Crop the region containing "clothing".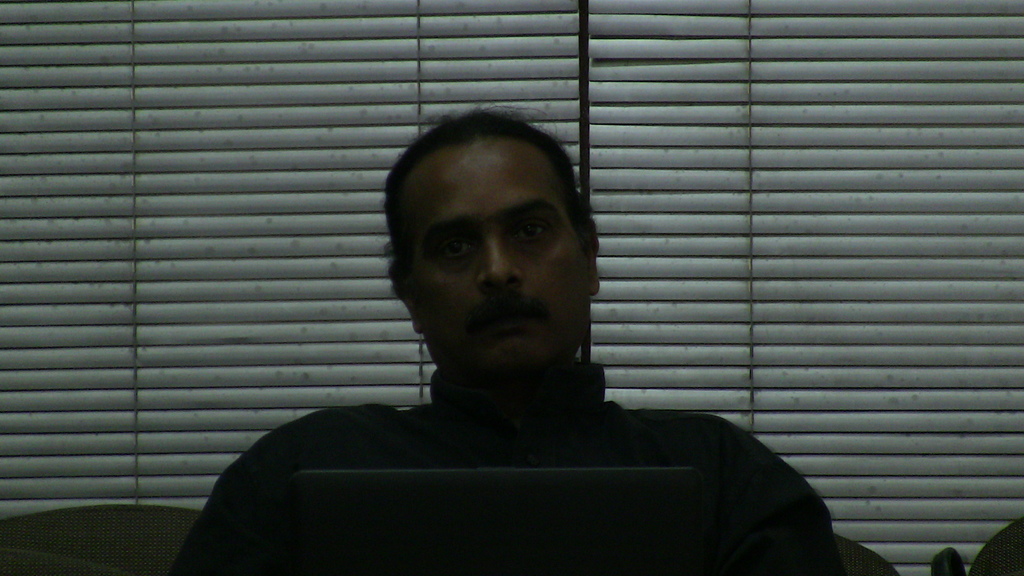
Crop region: crop(172, 358, 850, 575).
